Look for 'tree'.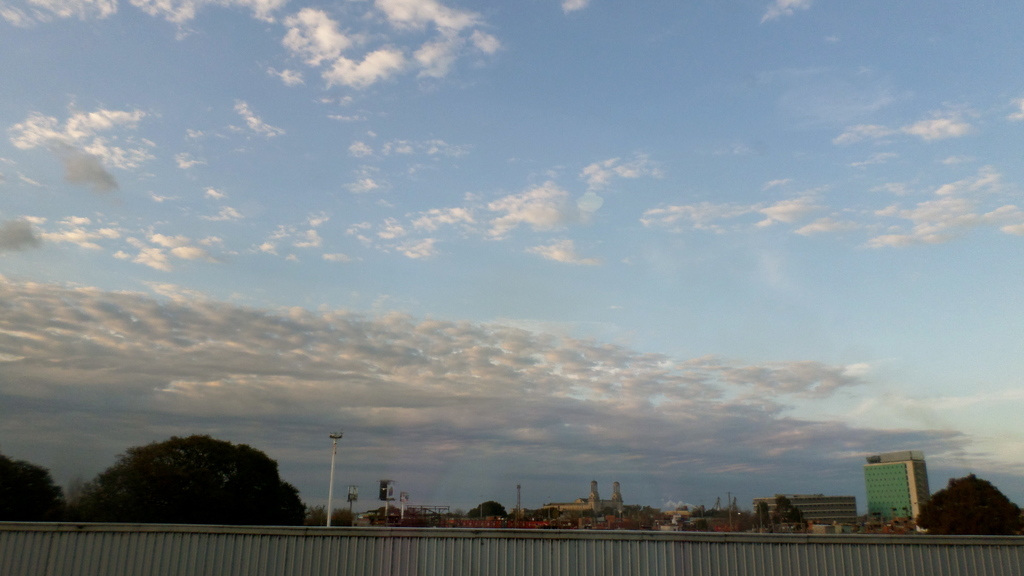
Found: [775, 495, 804, 525].
